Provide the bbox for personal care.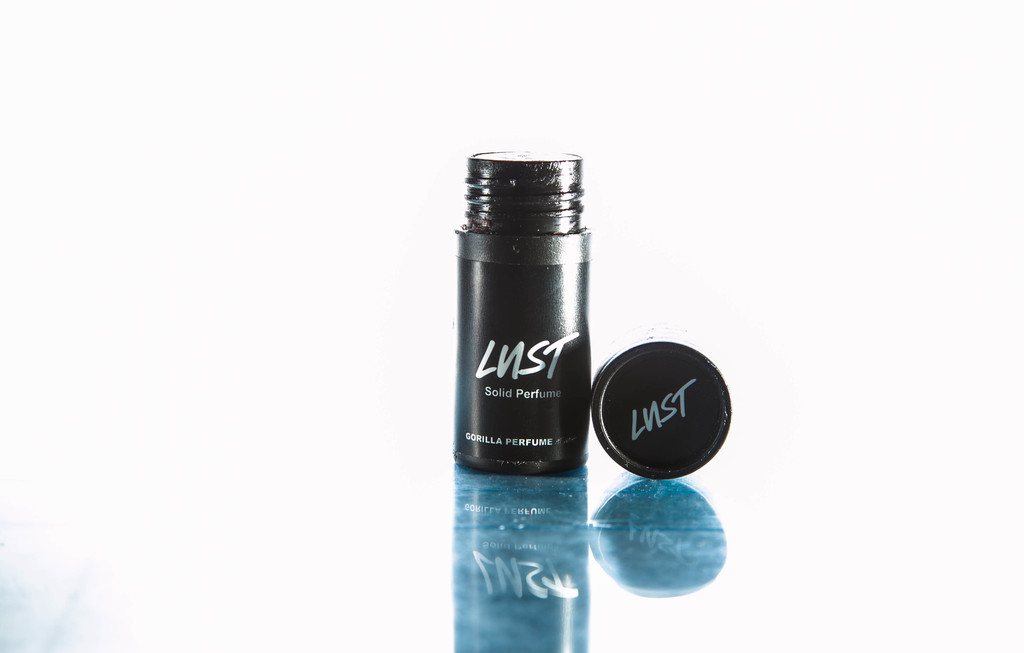
<box>448,141,603,507</box>.
